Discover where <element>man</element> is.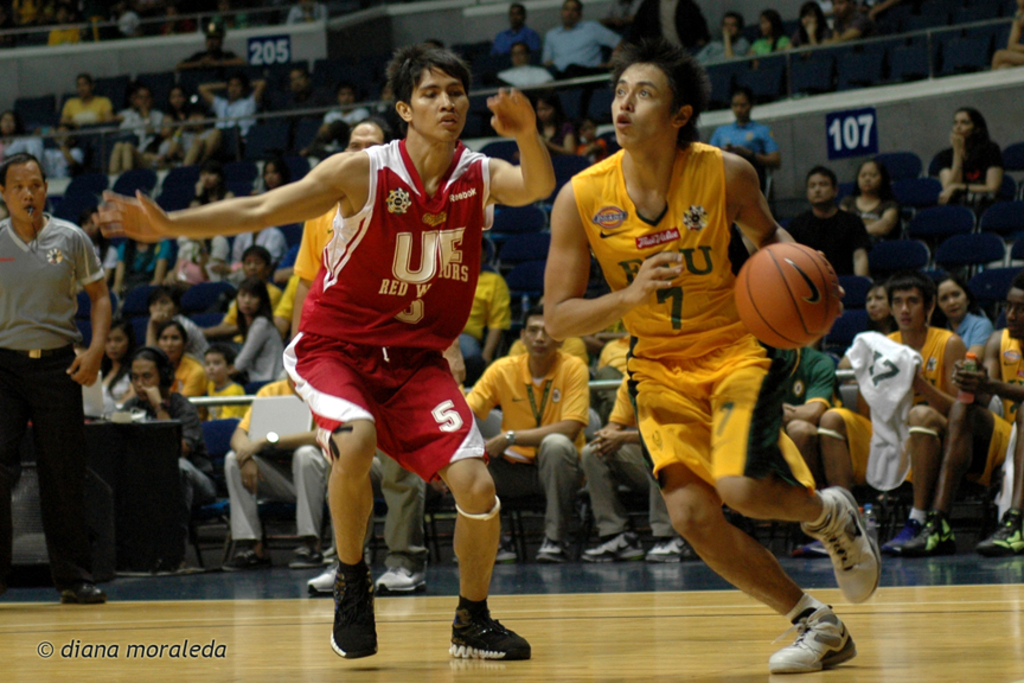
Discovered at pyautogui.locateOnScreen(819, 274, 968, 554).
